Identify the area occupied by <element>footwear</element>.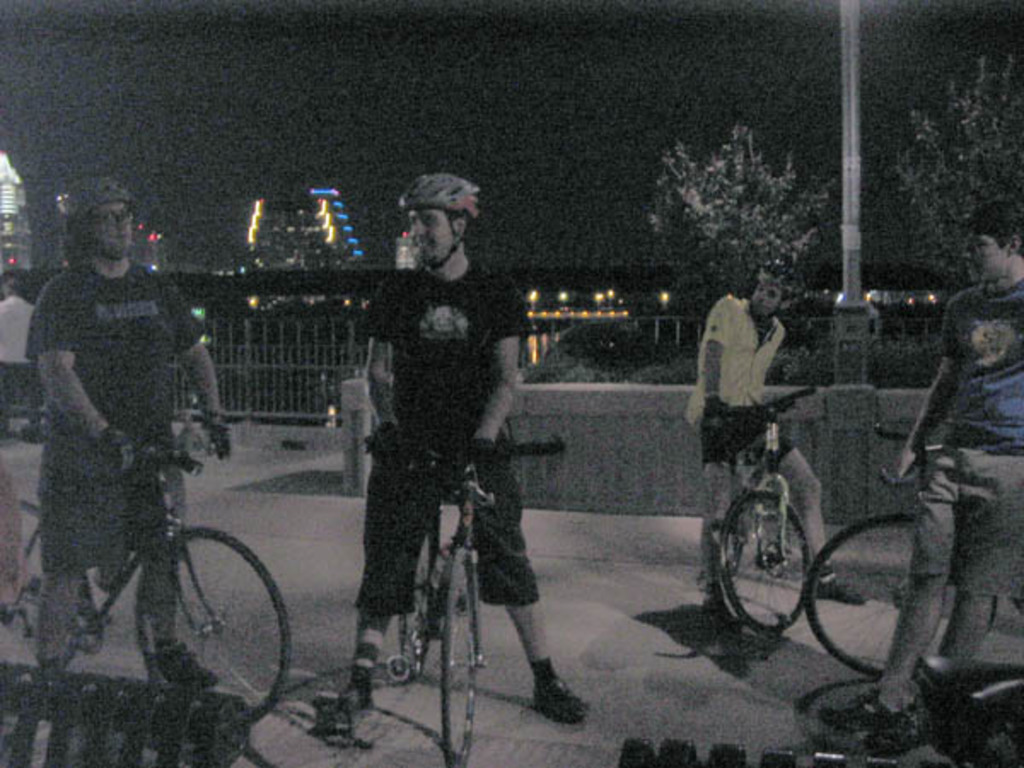
Area: 811/579/867/606.
